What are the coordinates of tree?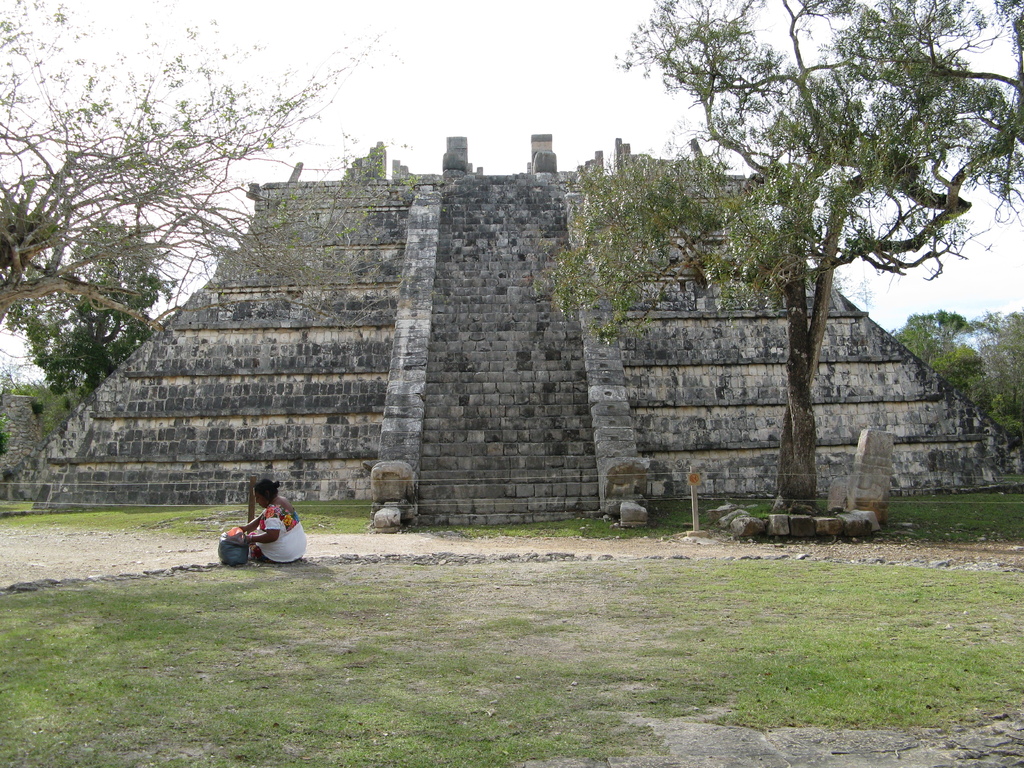
{"left": 535, "top": 0, "right": 1023, "bottom": 526}.
